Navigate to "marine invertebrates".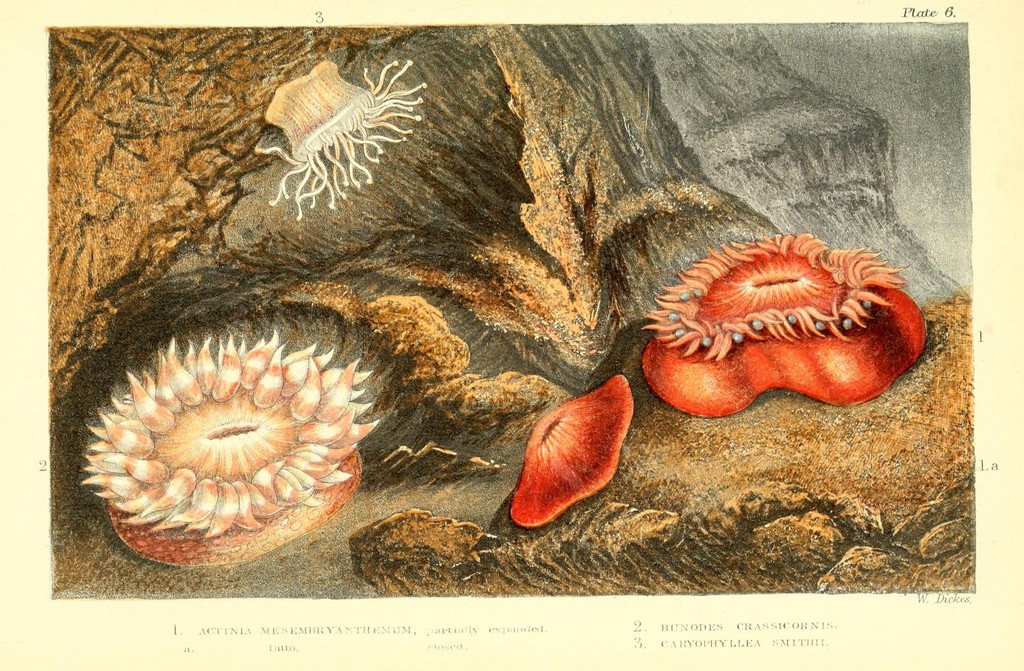
Navigation target: <bbox>504, 365, 639, 535</bbox>.
